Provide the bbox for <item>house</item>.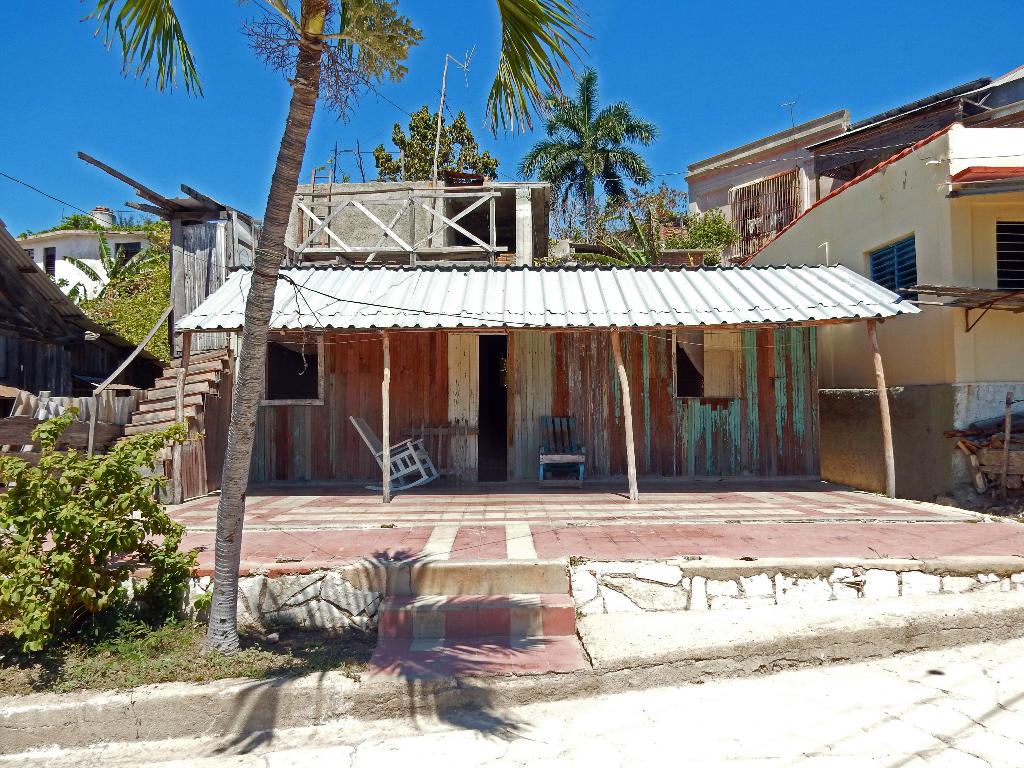
[684,104,855,269].
